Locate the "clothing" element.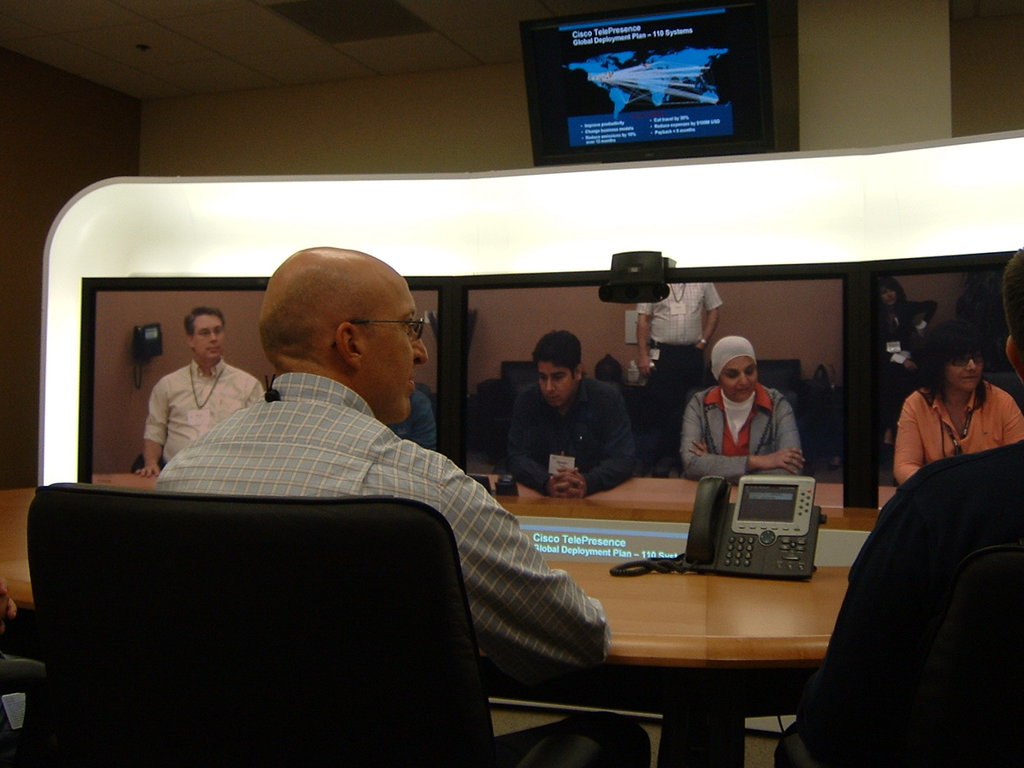
Element bbox: [x1=782, y1=434, x2=1023, y2=767].
